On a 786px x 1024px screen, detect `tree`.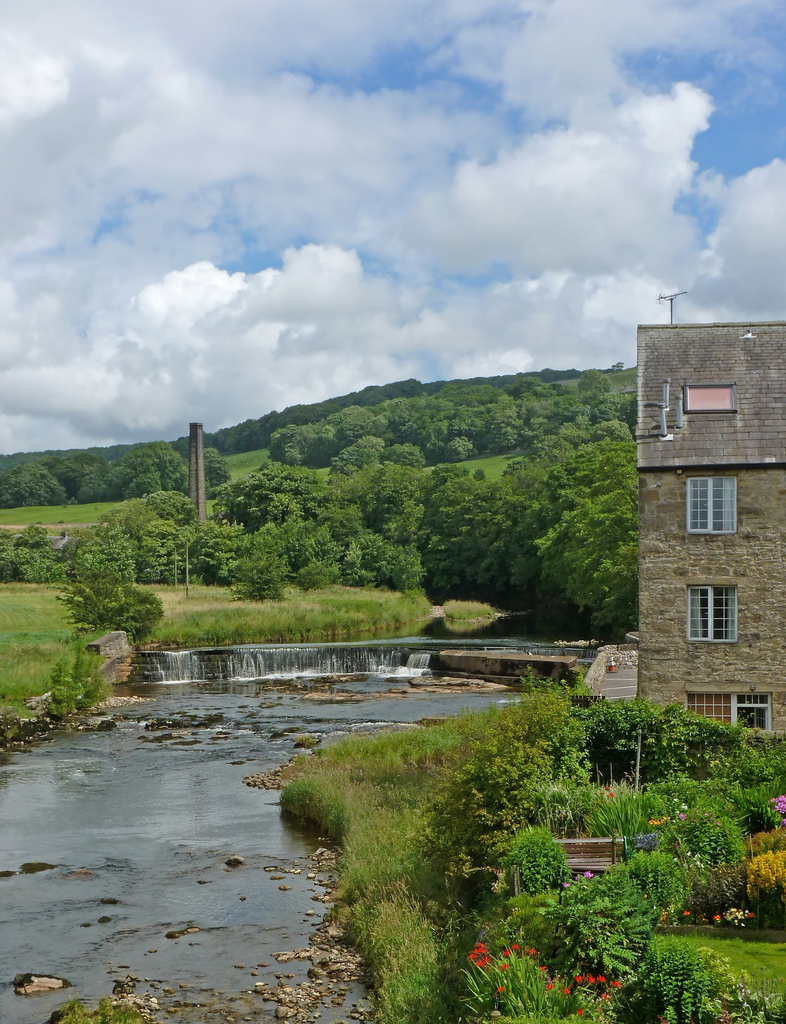
<bbox>326, 435, 390, 478</bbox>.
